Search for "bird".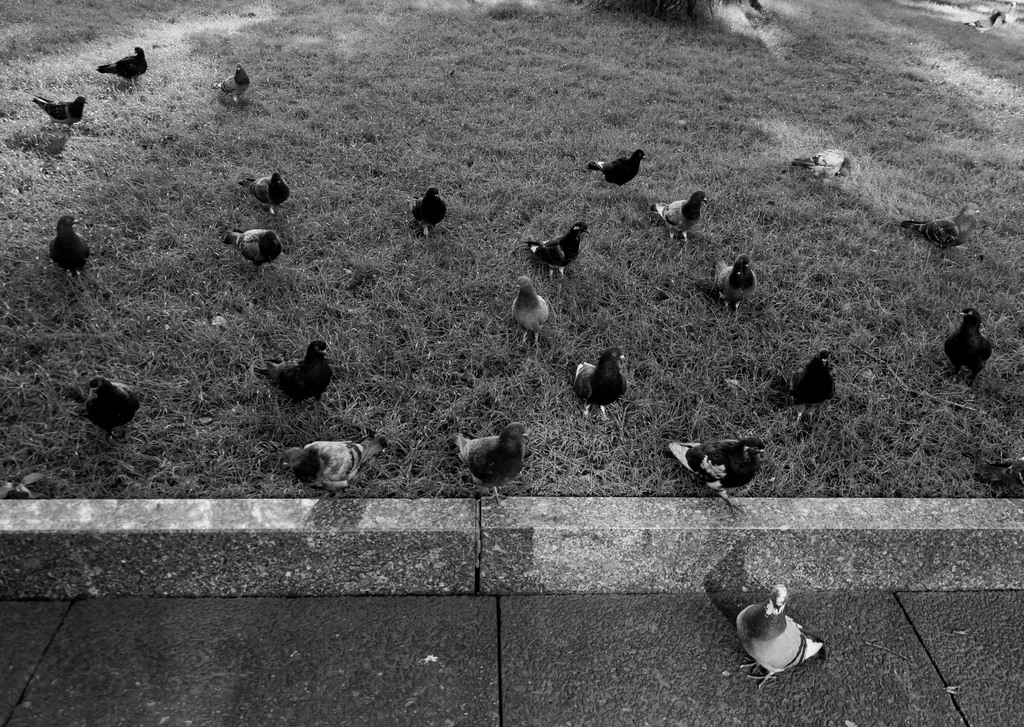
Found at [x1=31, y1=92, x2=92, y2=130].
